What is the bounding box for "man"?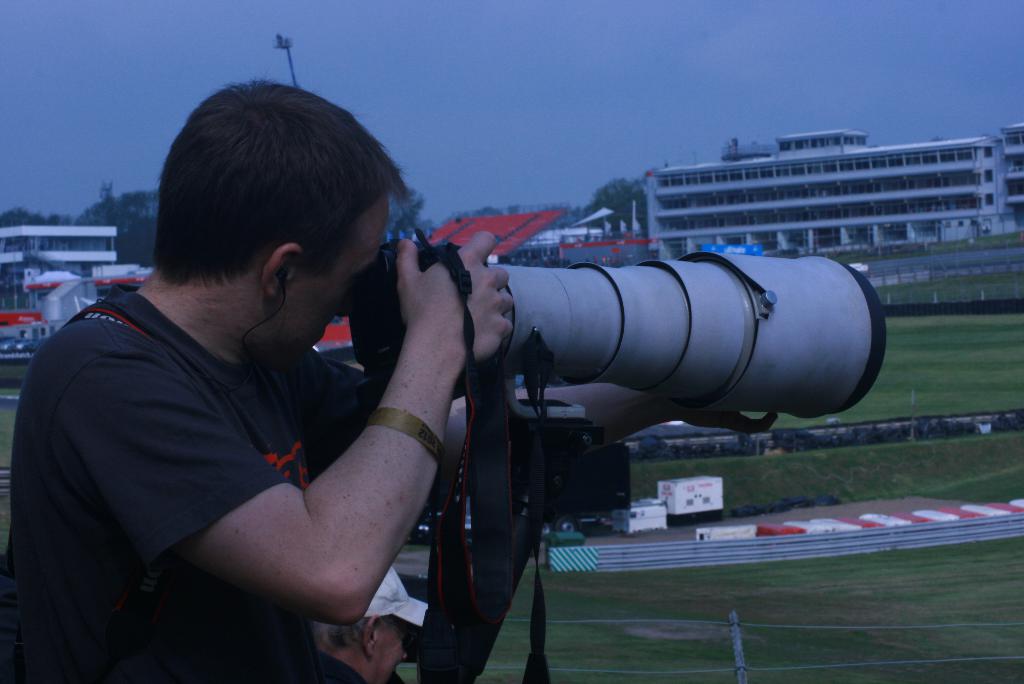
<region>312, 562, 431, 683</region>.
